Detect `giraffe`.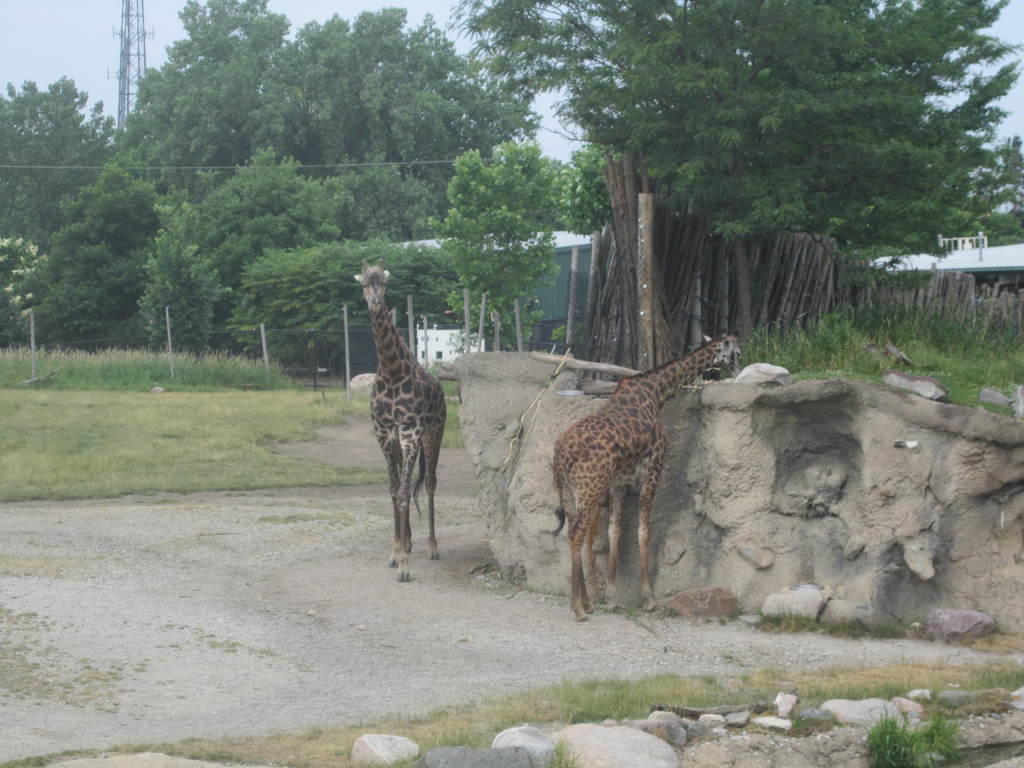
Detected at x1=548 y1=319 x2=744 y2=627.
